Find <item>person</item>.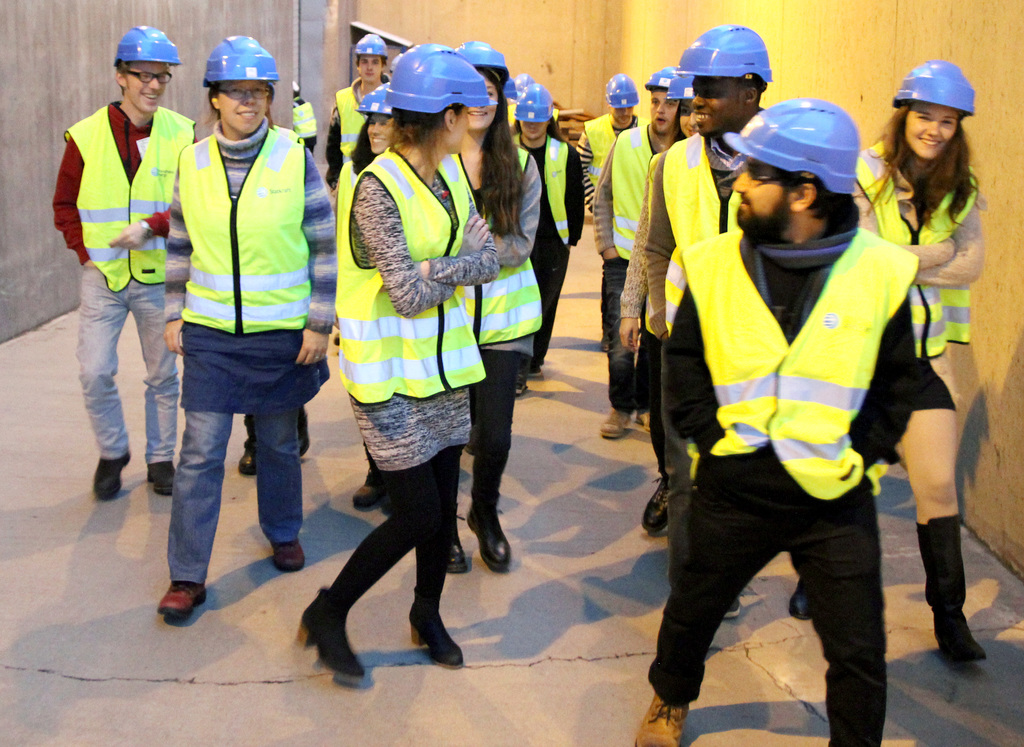
844, 53, 990, 669.
